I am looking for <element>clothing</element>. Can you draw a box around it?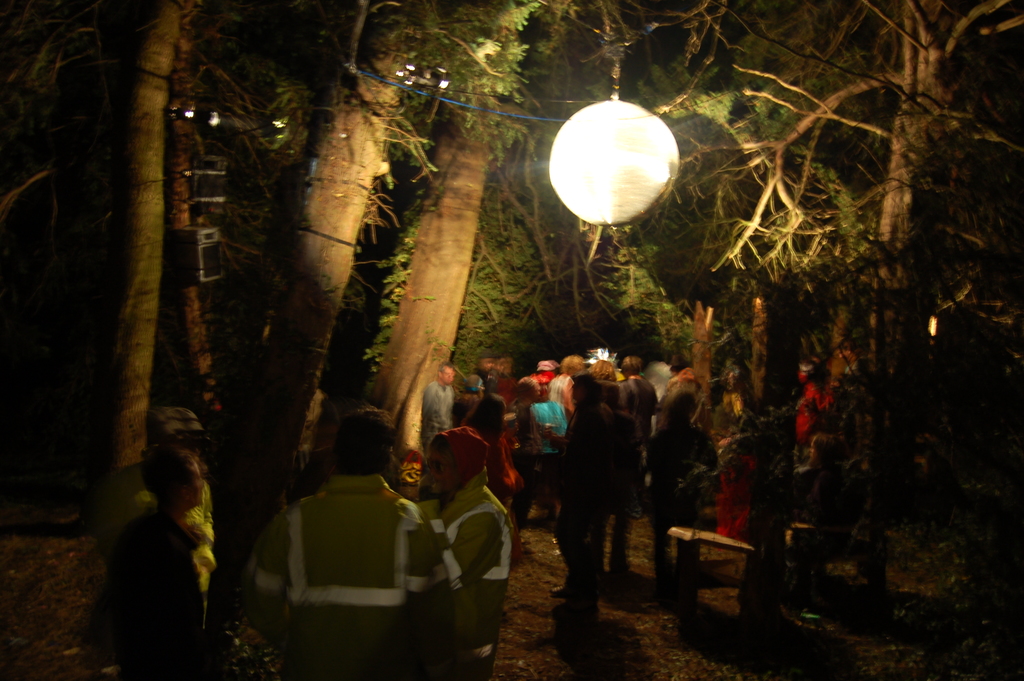
Sure, the bounding box is [434, 429, 514, 680].
